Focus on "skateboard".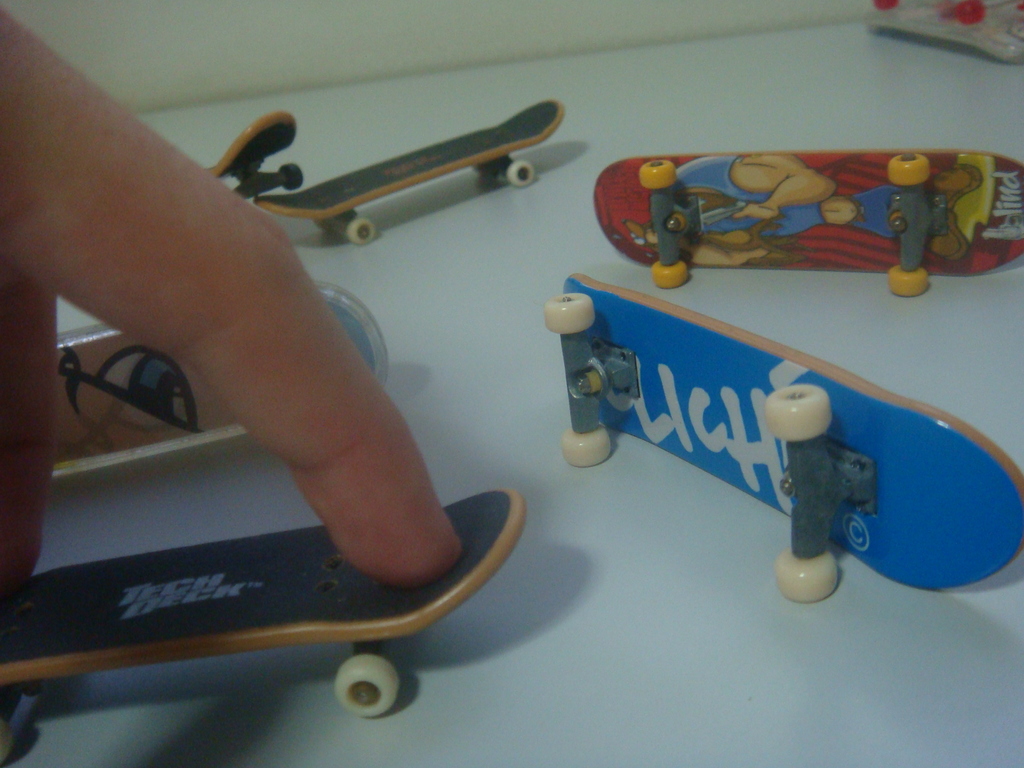
Focused at detection(541, 268, 1021, 606).
